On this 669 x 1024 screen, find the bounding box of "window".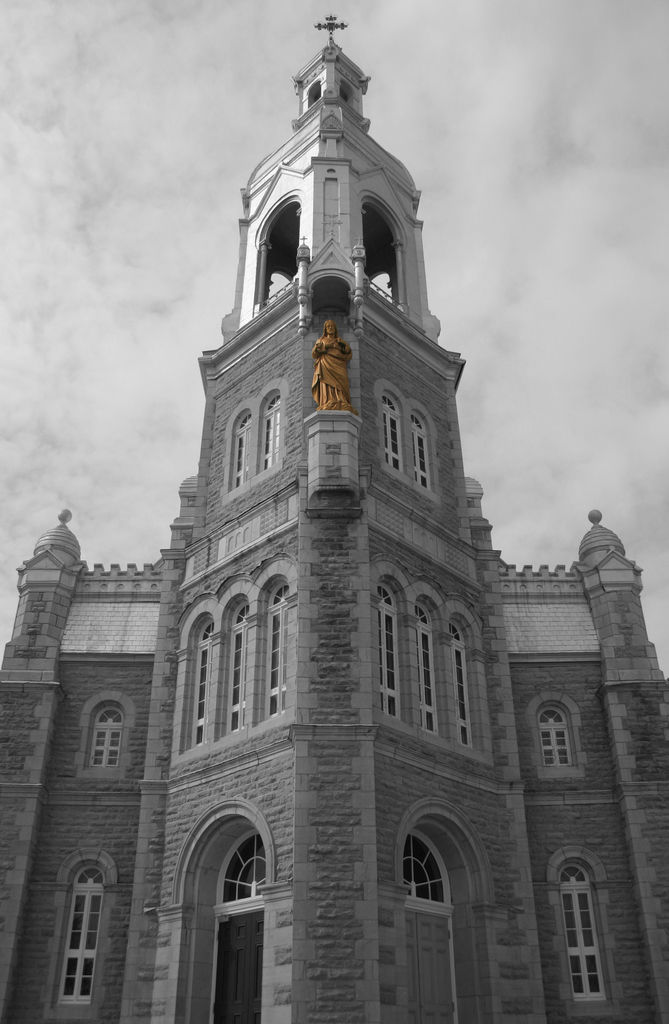
Bounding box: (left=415, top=597, right=437, bottom=740).
